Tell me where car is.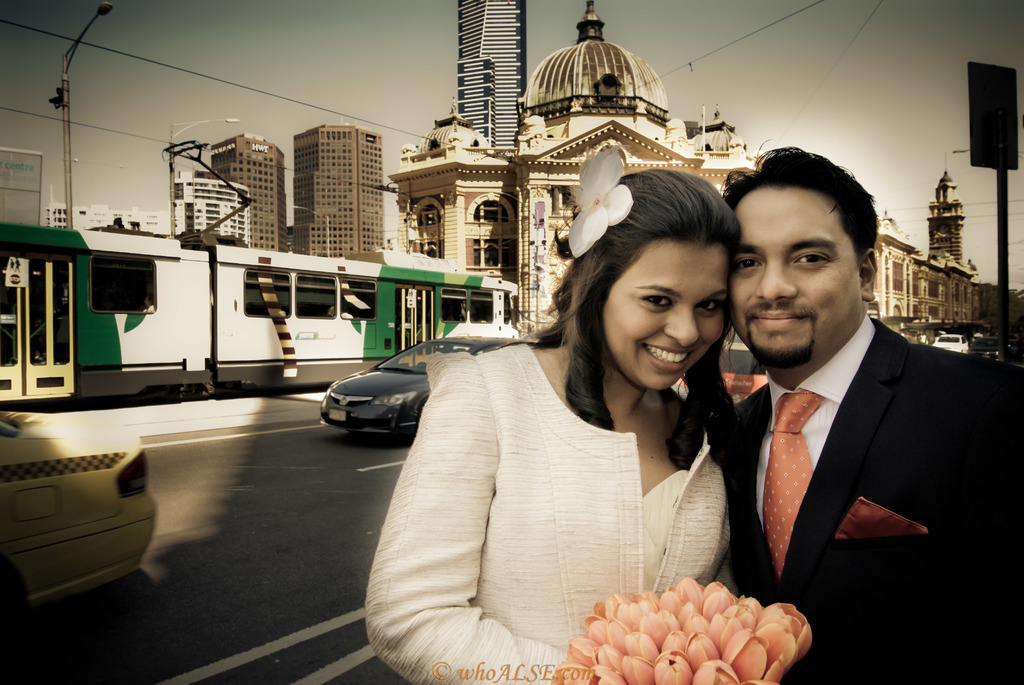
car is at {"x1": 1, "y1": 405, "x2": 160, "y2": 631}.
